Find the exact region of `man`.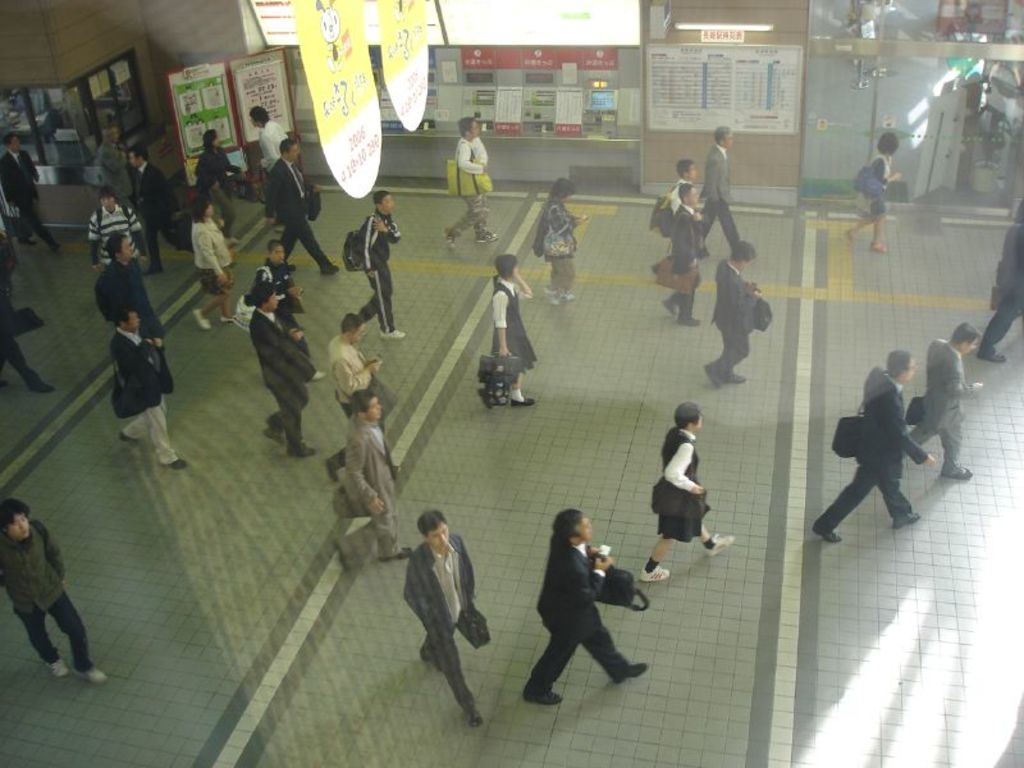
Exact region: 330, 384, 410, 581.
